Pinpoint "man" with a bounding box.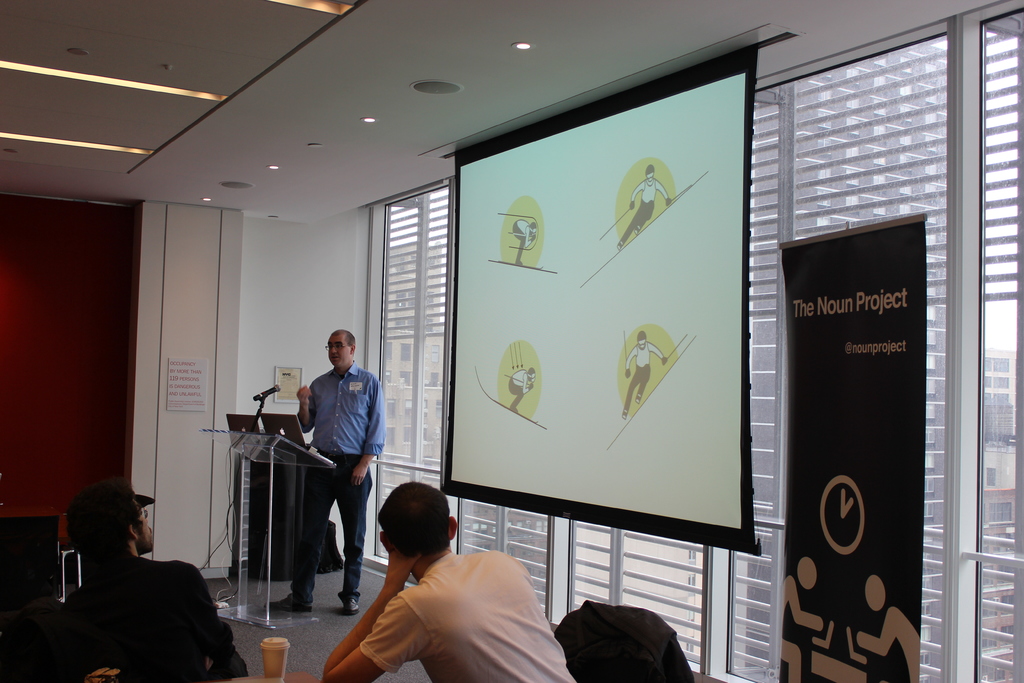
<box>508,219,537,267</box>.
